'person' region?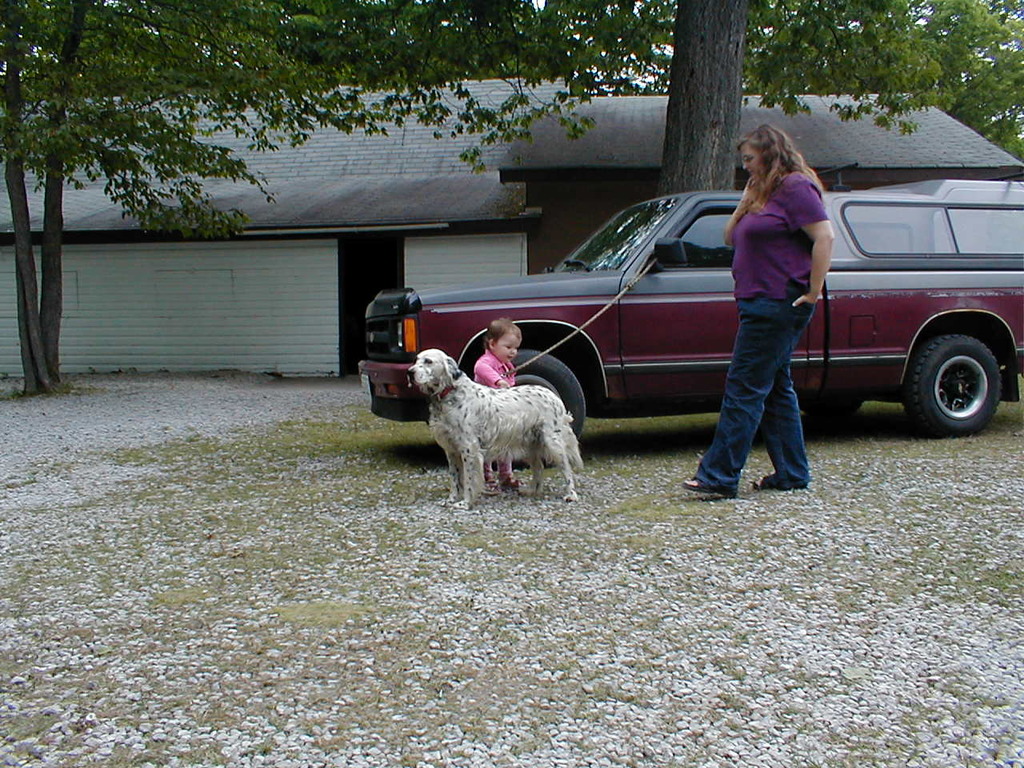
detection(473, 318, 521, 490)
